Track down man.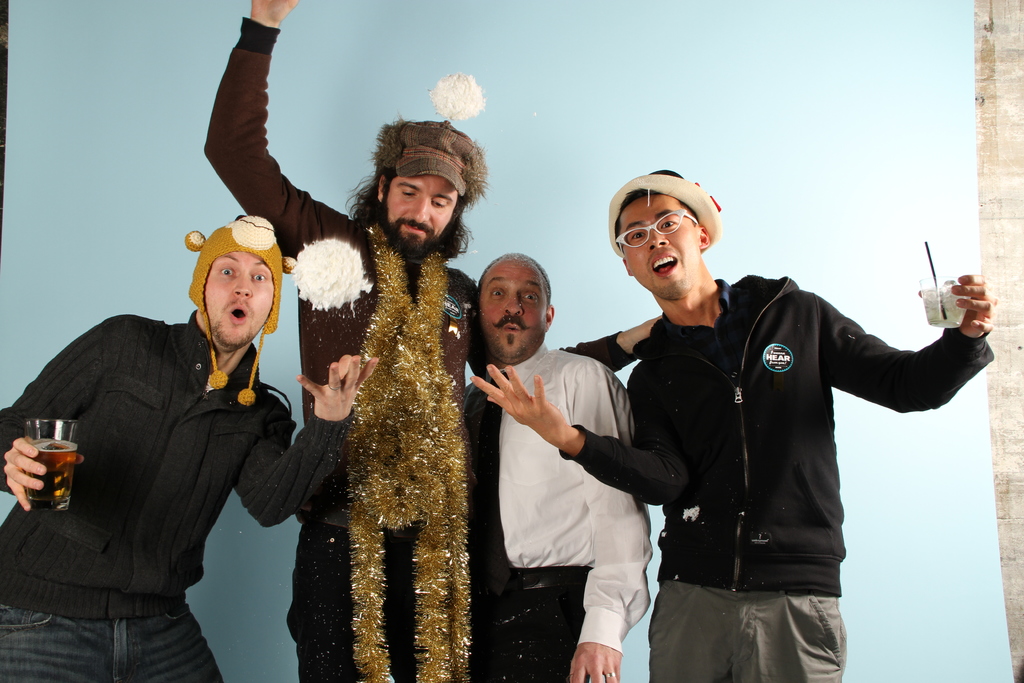
Tracked to (left=472, top=163, right=994, bottom=682).
